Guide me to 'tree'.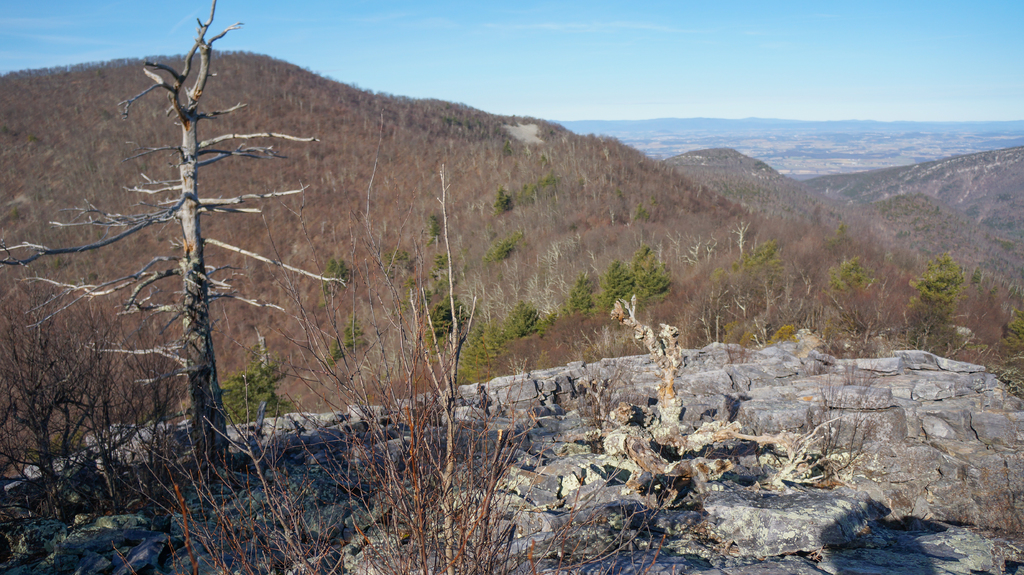
Guidance: x1=42 y1=19 x2=322 y2=449.
